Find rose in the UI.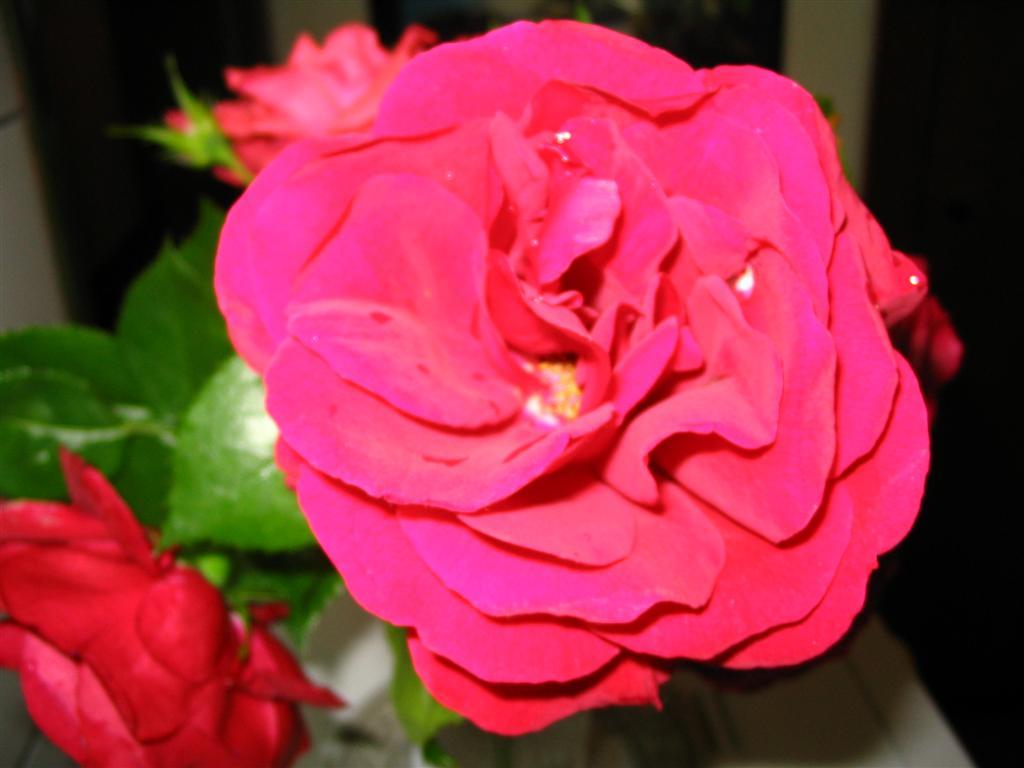
UI element at BBox(211, 19, 933, 741).
